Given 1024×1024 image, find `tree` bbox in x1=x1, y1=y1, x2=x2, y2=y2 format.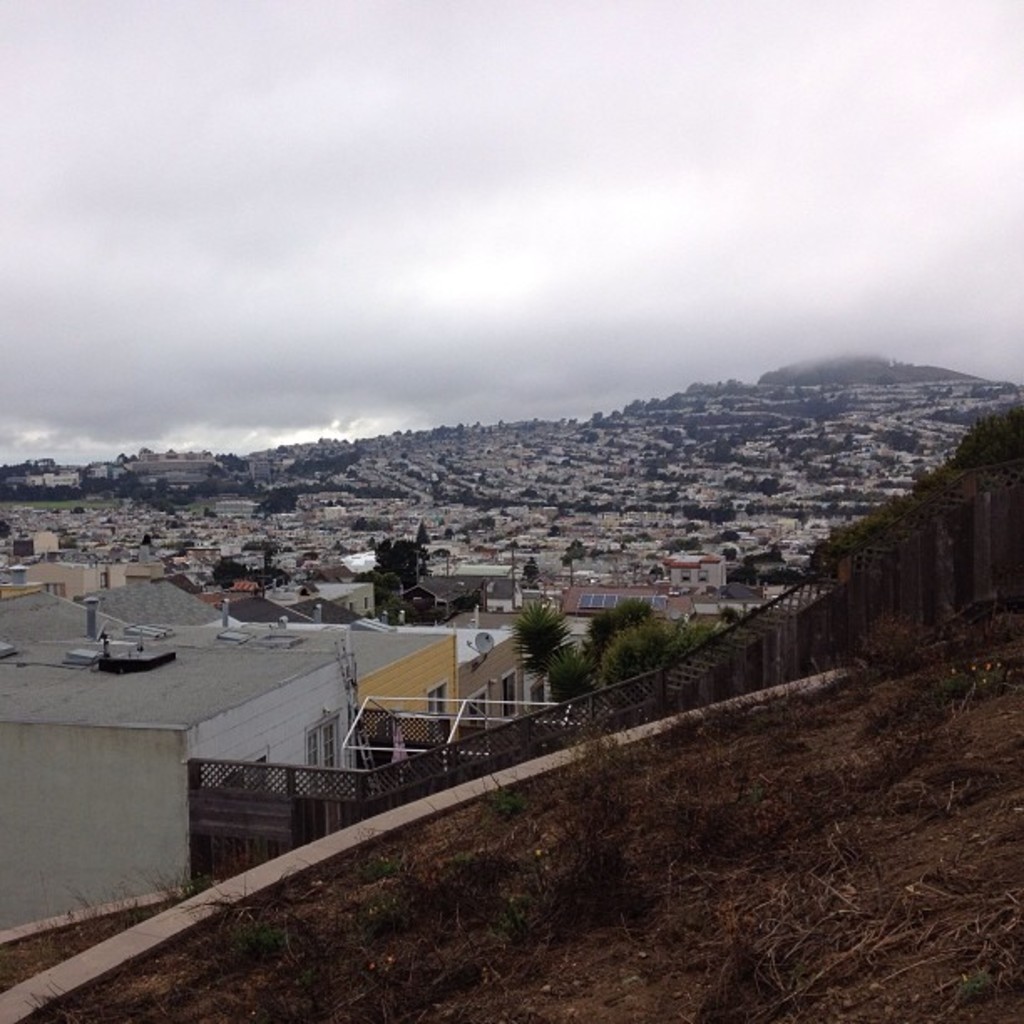
x1=146, y1=472, x2=171, y2=514.
